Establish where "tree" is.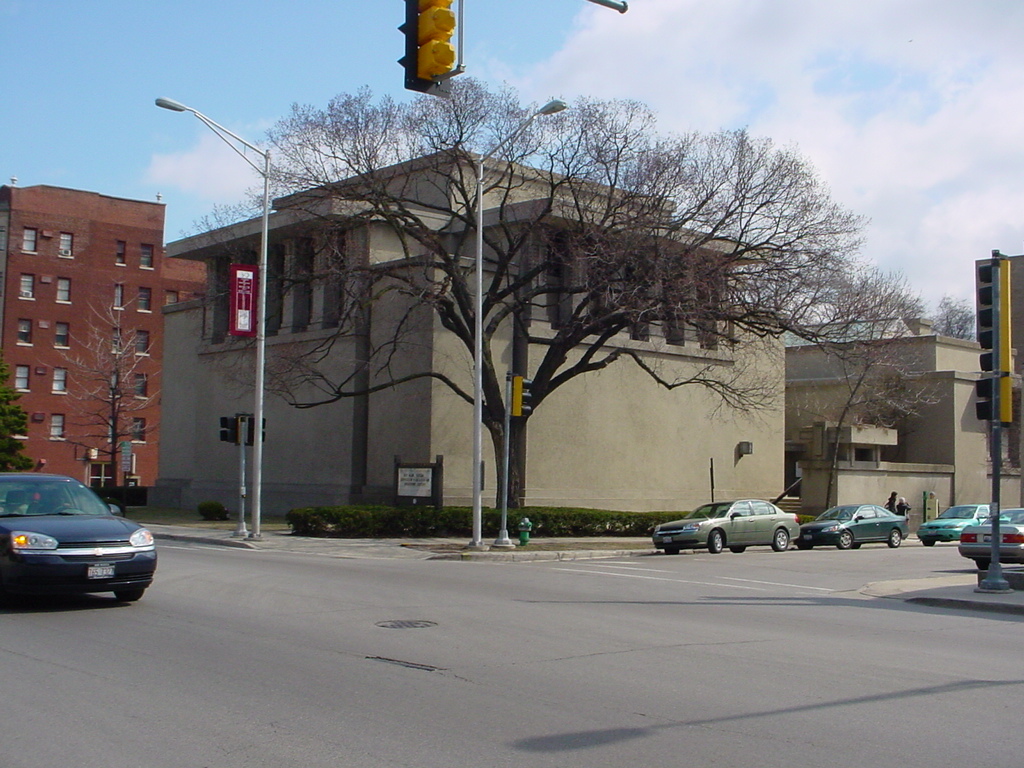
Established at l=937, t=292, r=973, b=342.
